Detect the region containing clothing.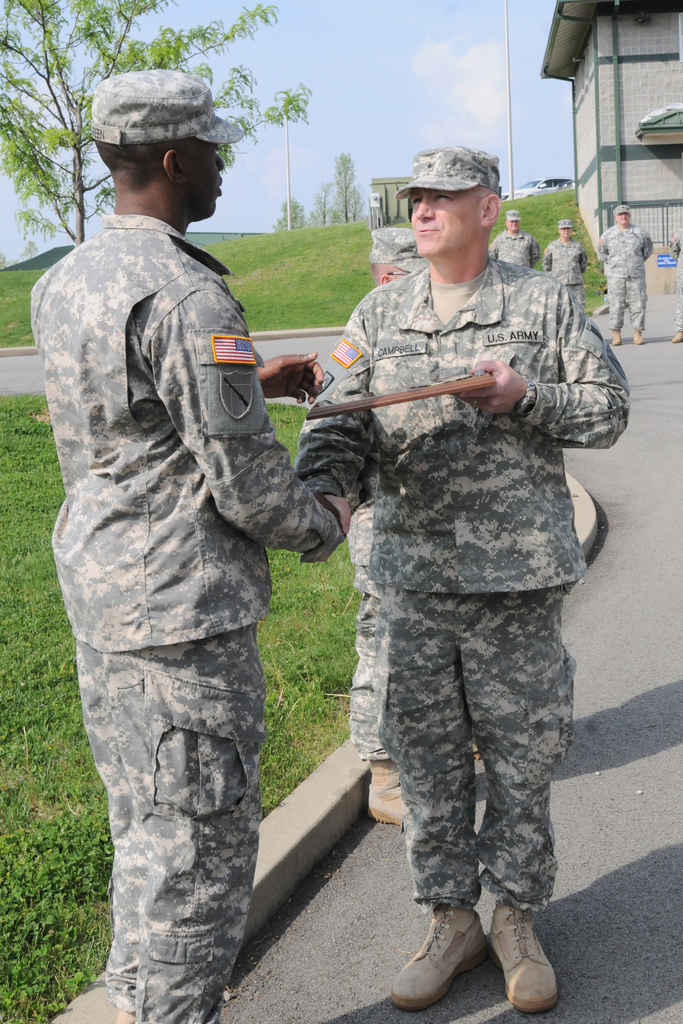
box(490, 228, 543, 268).
